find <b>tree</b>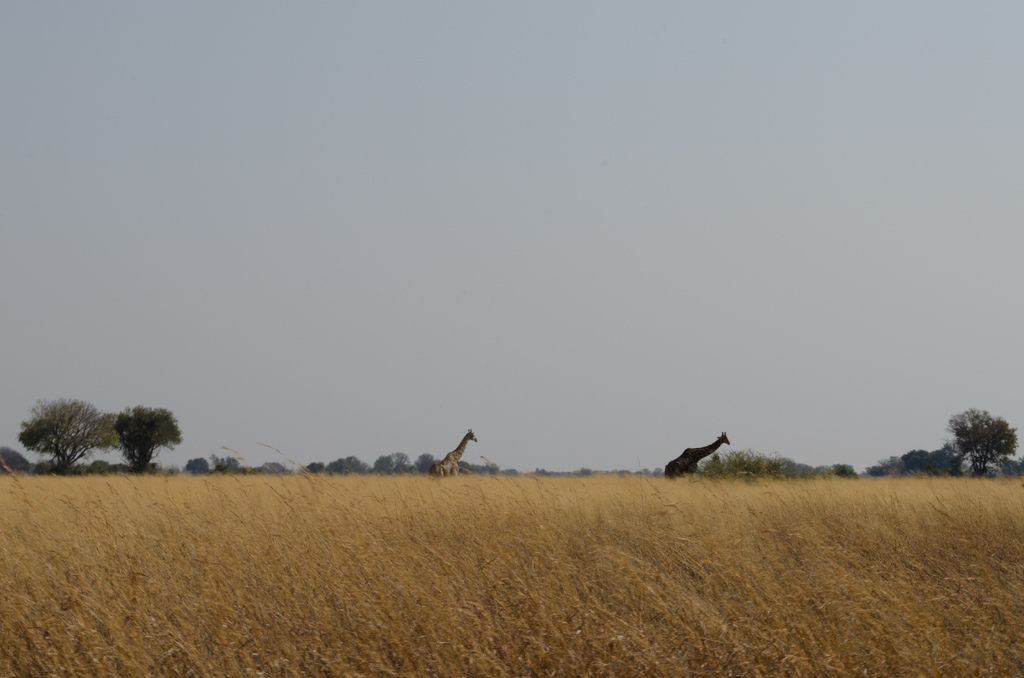
x1=111, y1=404, x2=189, y2=483
